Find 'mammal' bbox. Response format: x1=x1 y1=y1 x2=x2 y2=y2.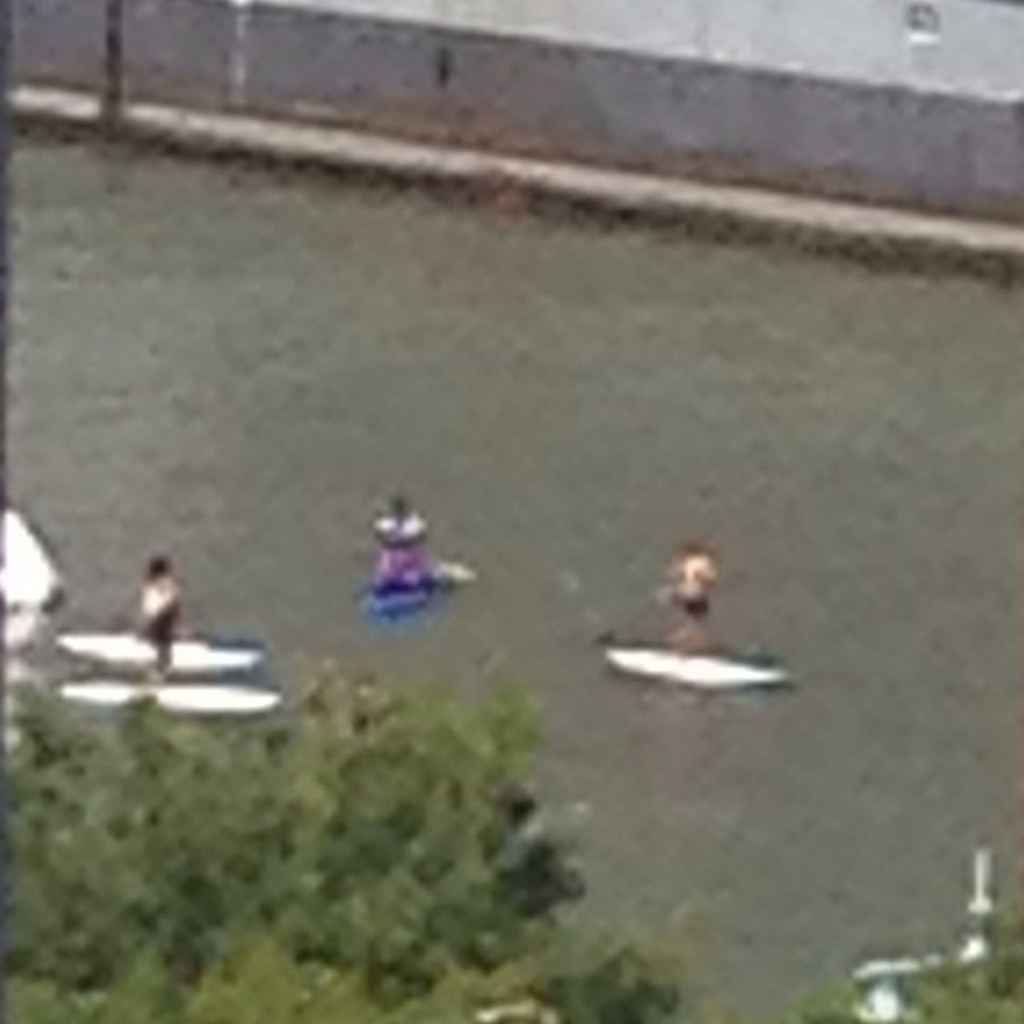
x1=363 y1=494 x2=426 y2=589.
